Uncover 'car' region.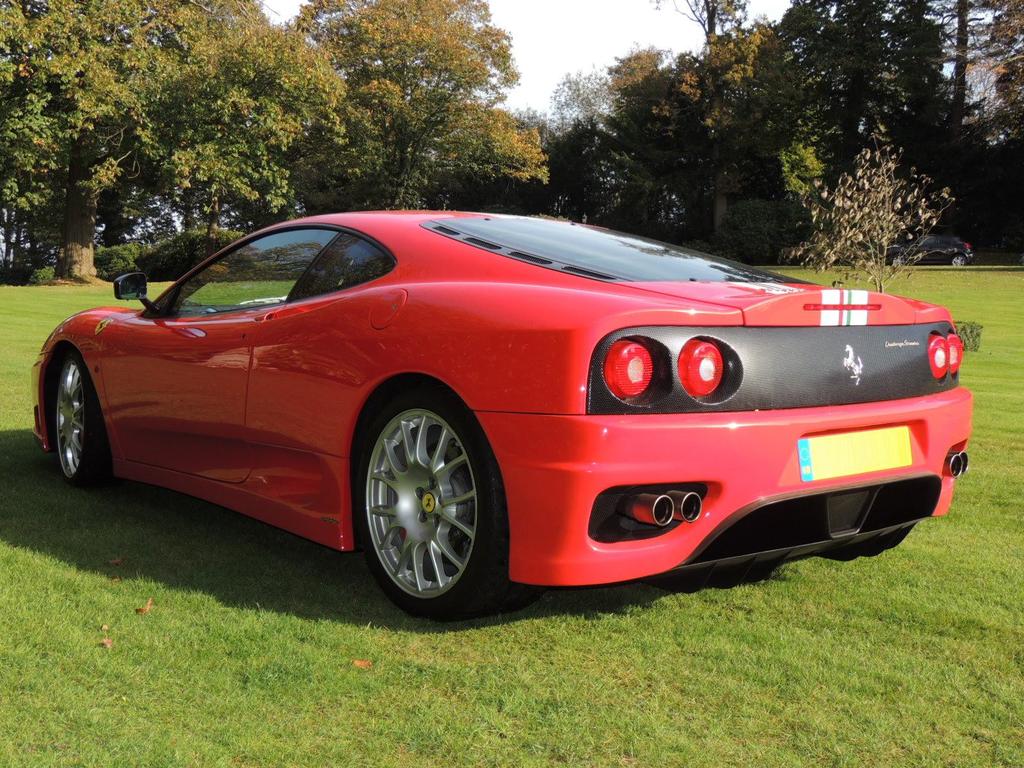
Uncovered: <region>40, 194, 960, 604</region>.
